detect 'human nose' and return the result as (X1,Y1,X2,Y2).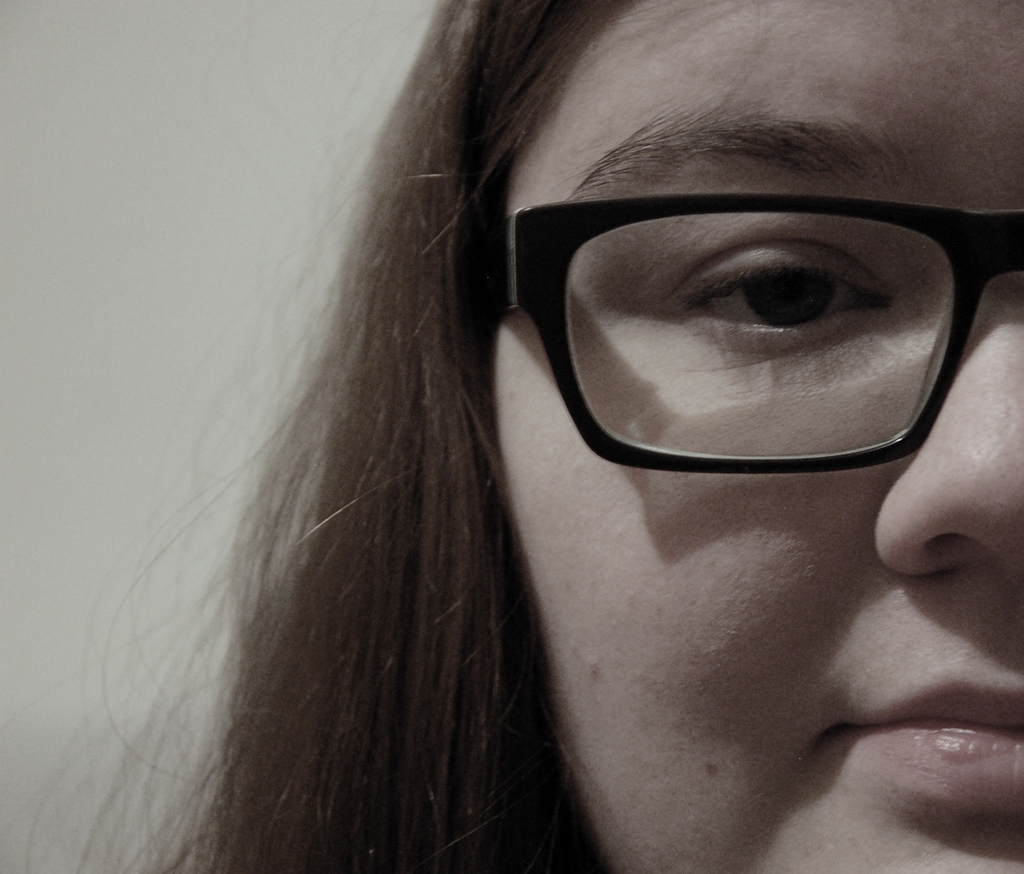
(870,276,1023,576).
